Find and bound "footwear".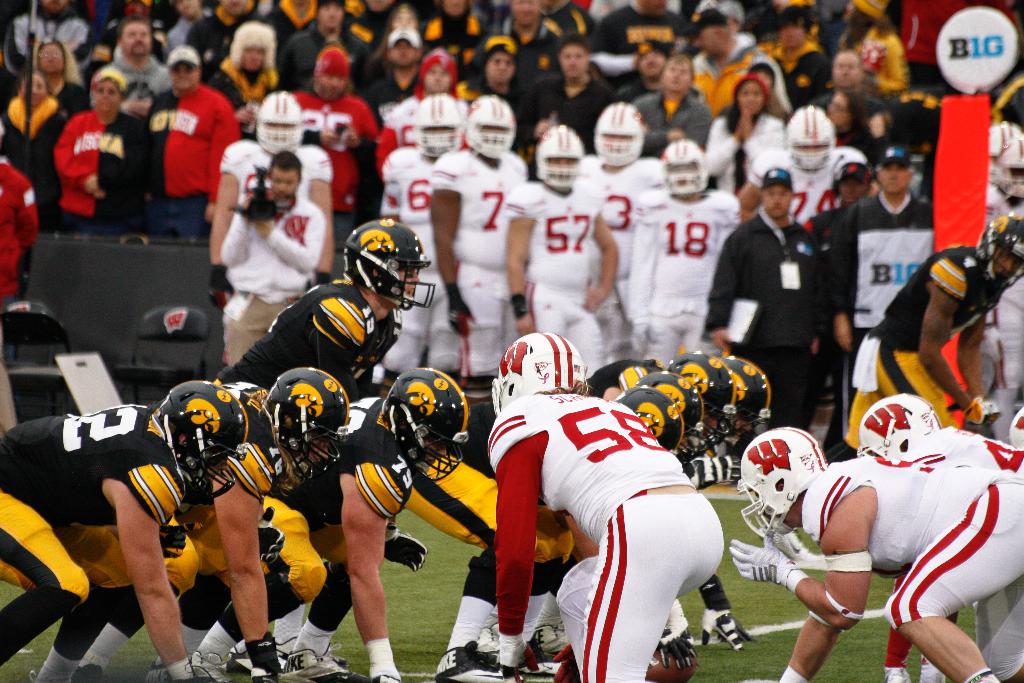
Bound: rect(282, 642, 371, 682).
